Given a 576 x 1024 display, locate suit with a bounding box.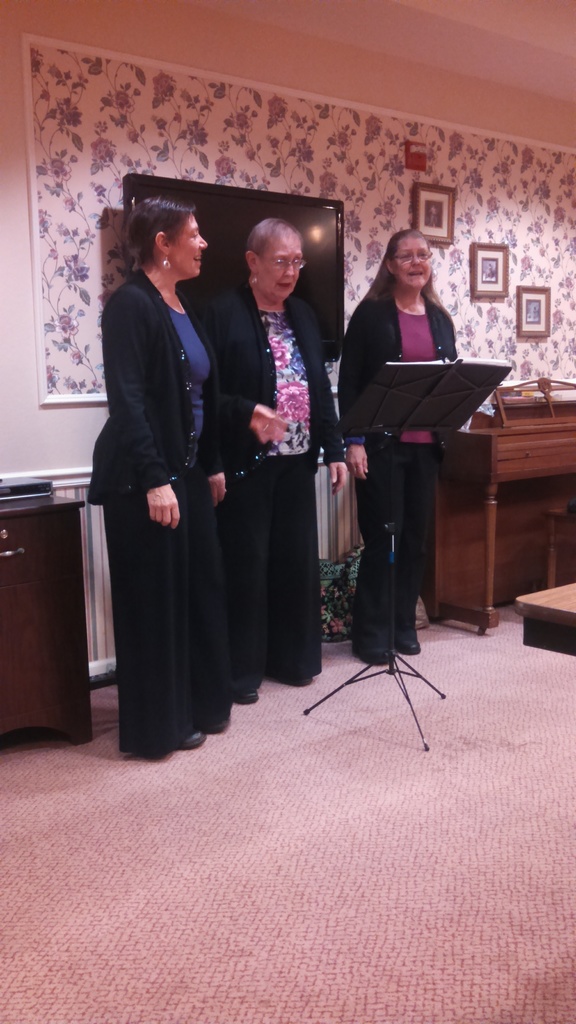
Located: <box>226,293,355,684</box>.
